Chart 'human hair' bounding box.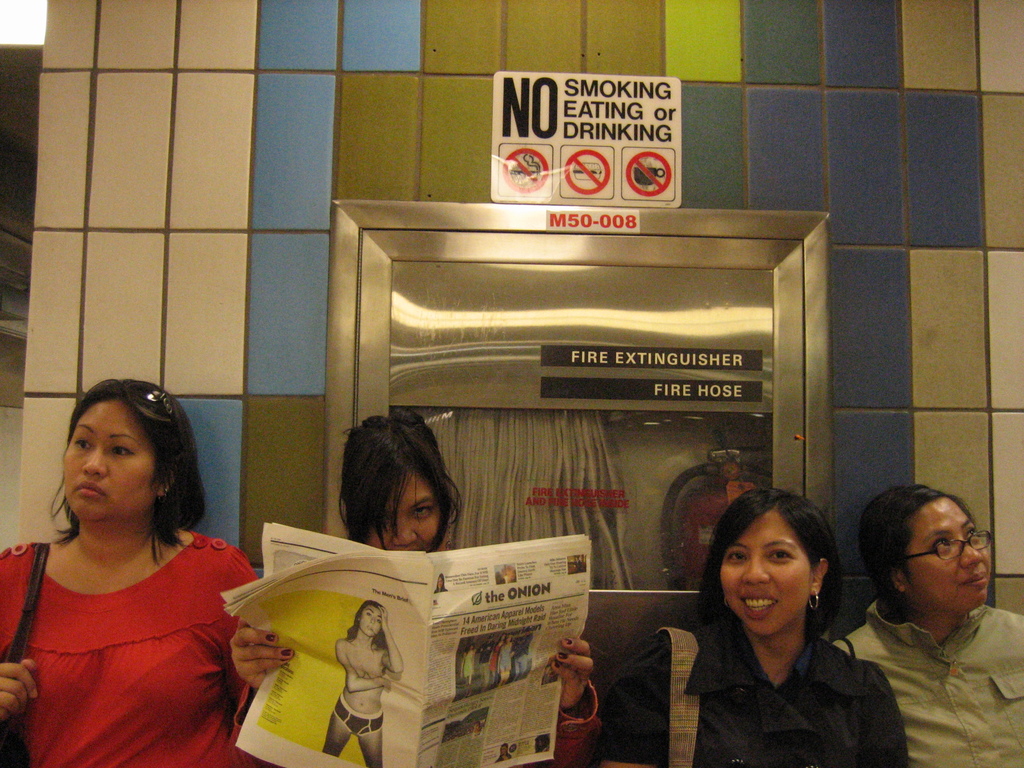
Charted: 49,376,188,584.
